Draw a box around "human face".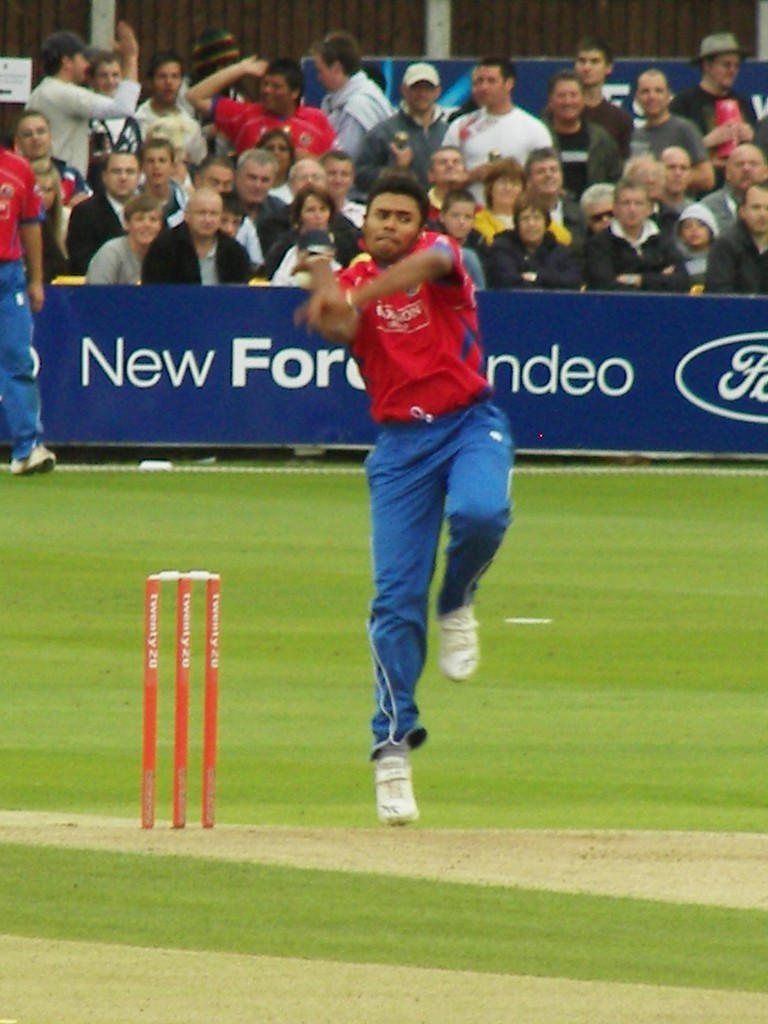
90/60/121/93.
